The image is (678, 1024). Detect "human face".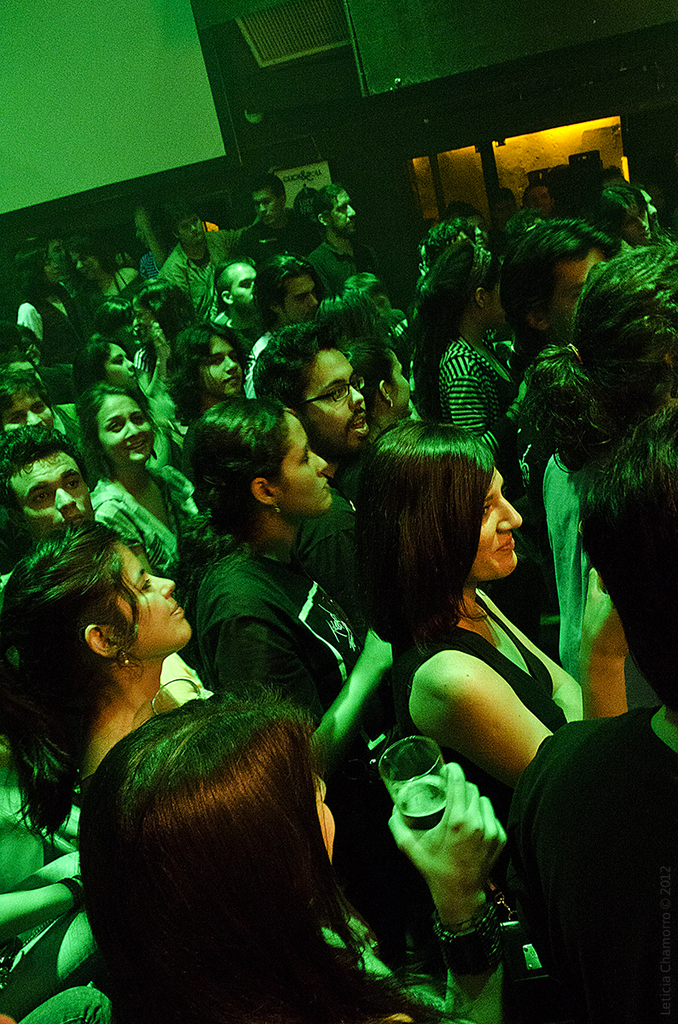
Detection: bbox=(289, 408, 335, 519).
